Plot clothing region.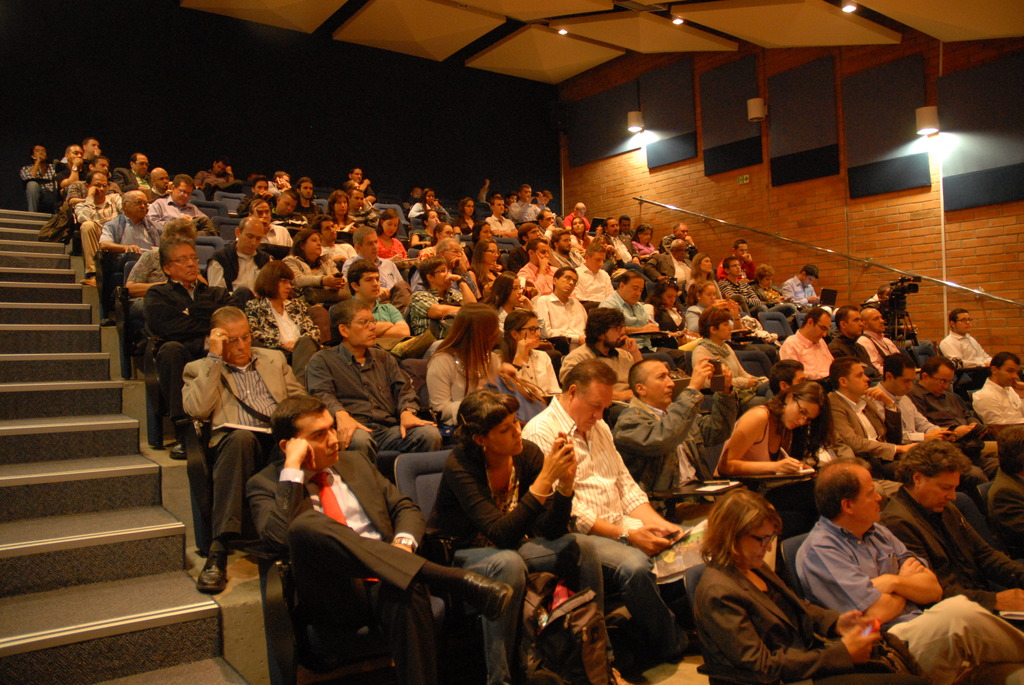
Plotted at [877,393,934,439].
